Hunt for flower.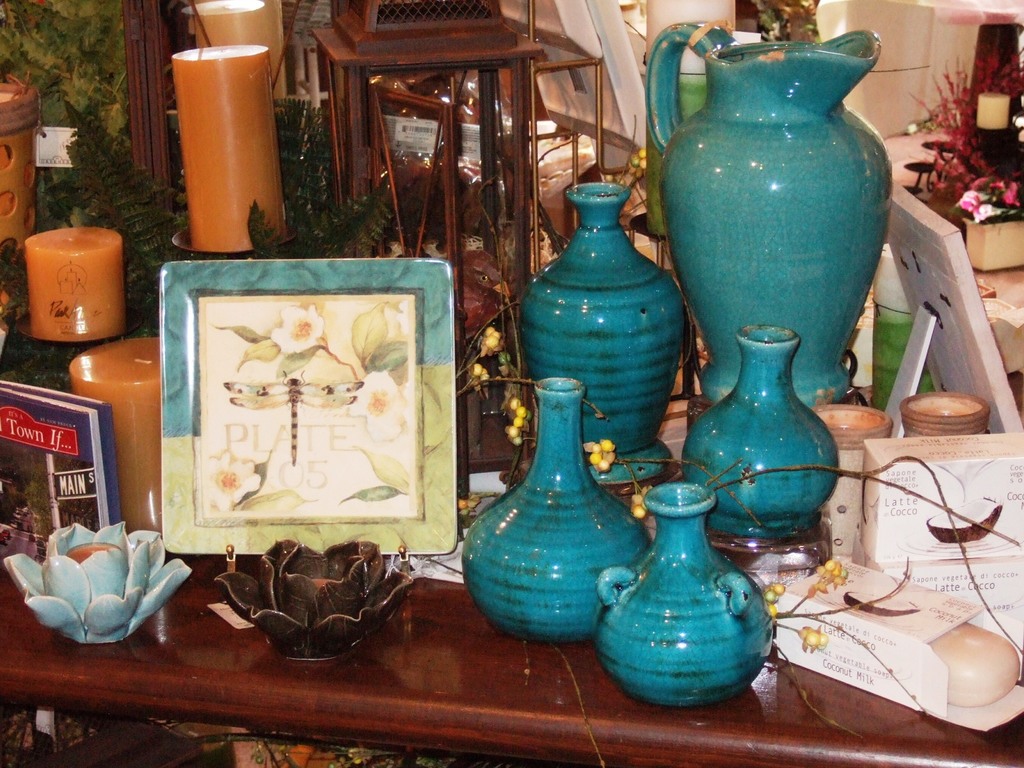
Hunted down at (x1=817, y1=555, x2=848, y2=584).
